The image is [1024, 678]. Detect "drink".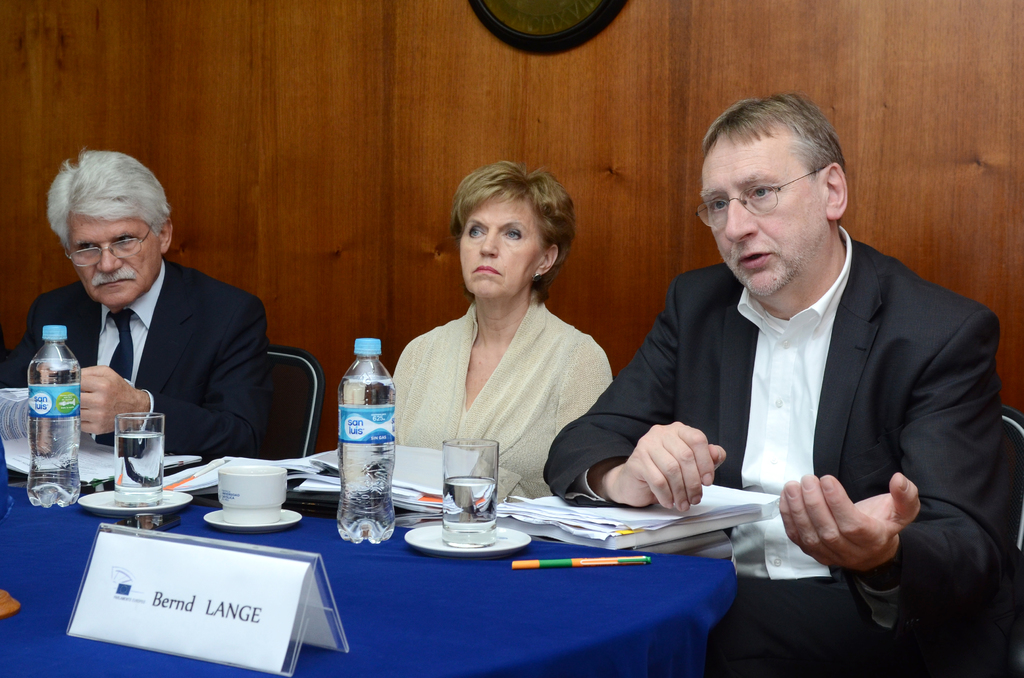
Detection: [left=27, top=327, right=83, bottom=508].
